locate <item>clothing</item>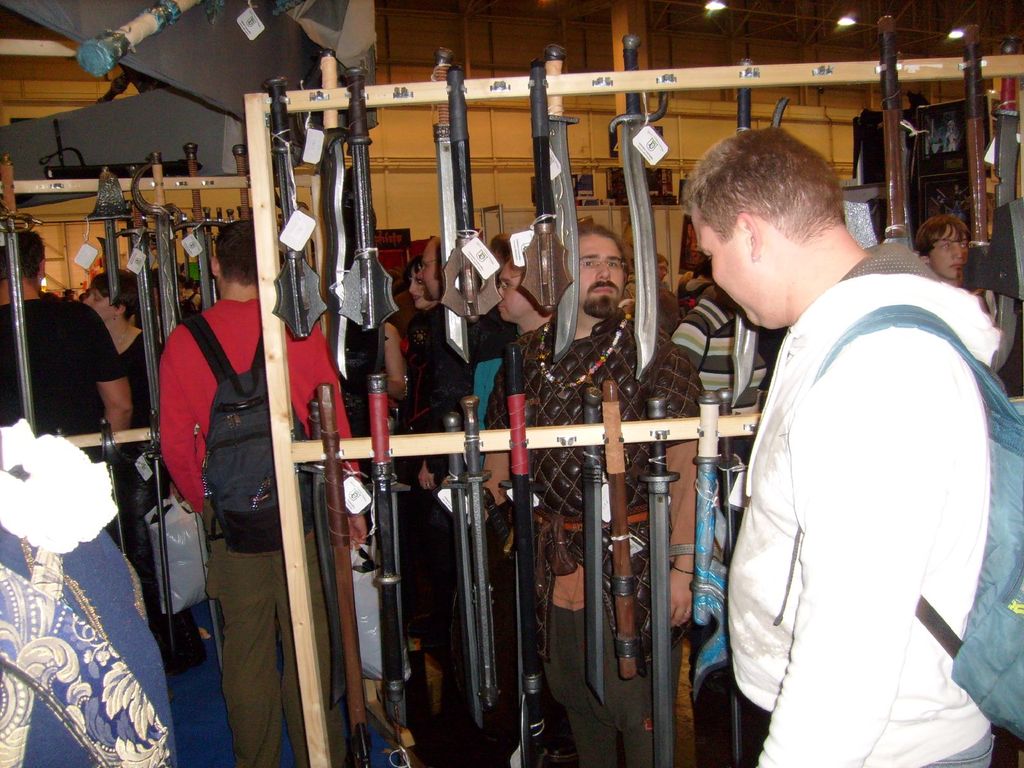
bbox=[724, 242, 1001, 767]
